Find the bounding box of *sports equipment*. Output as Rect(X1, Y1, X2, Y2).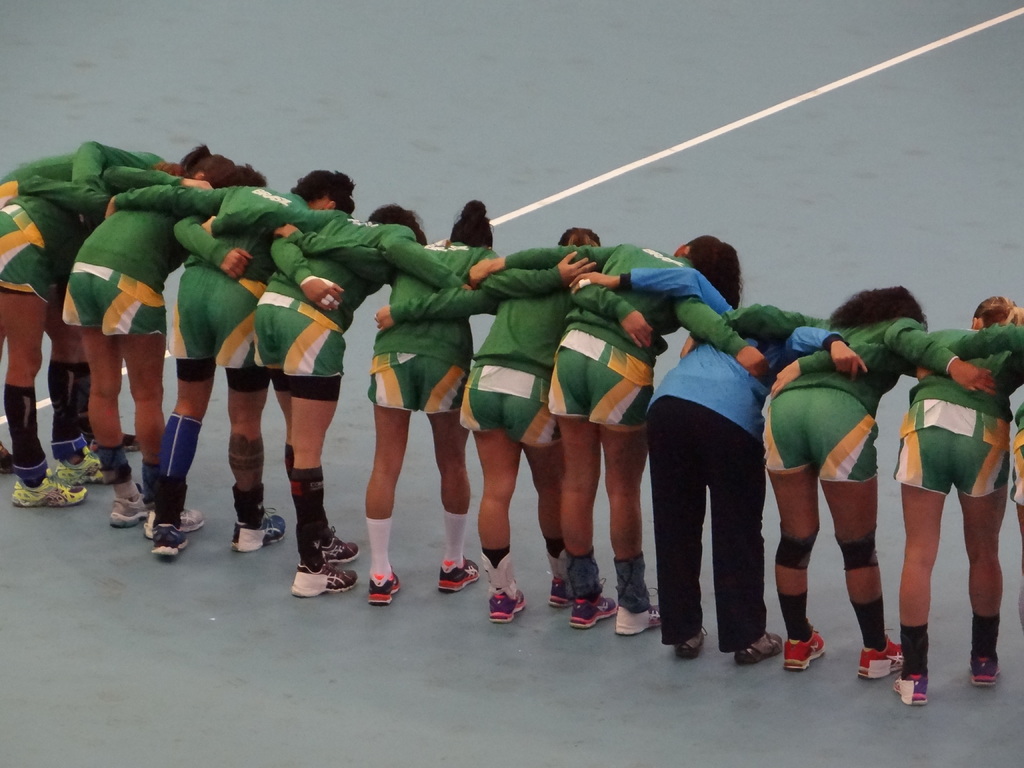
Rect(118, 430, 144, 452).
